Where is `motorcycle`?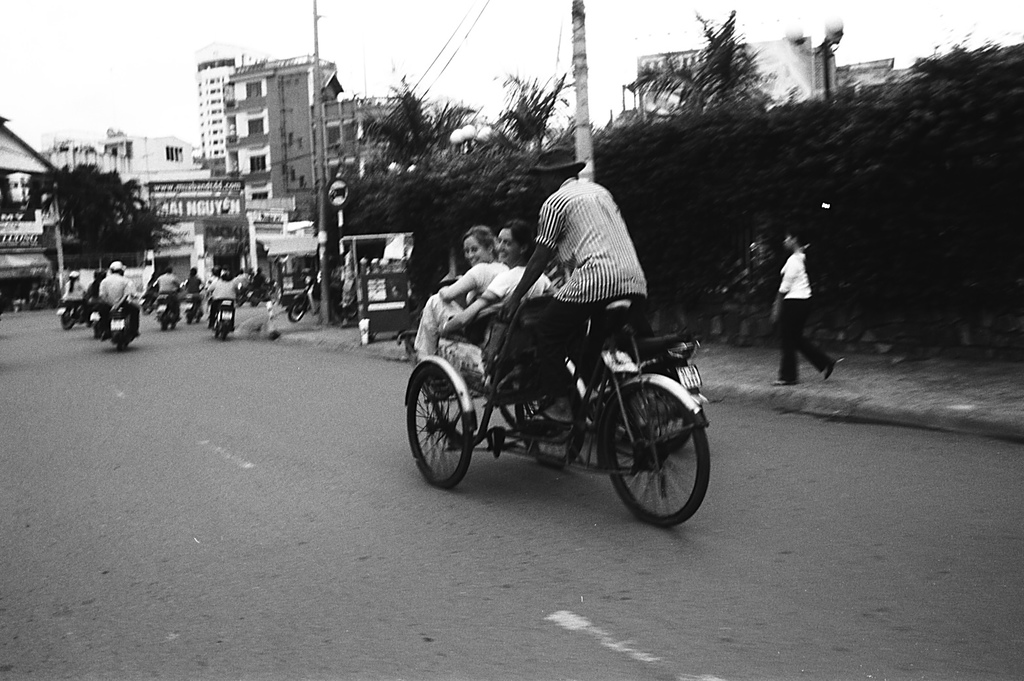
{"left": 100, "top": 296, "right": 144, "bottom": 354}.
